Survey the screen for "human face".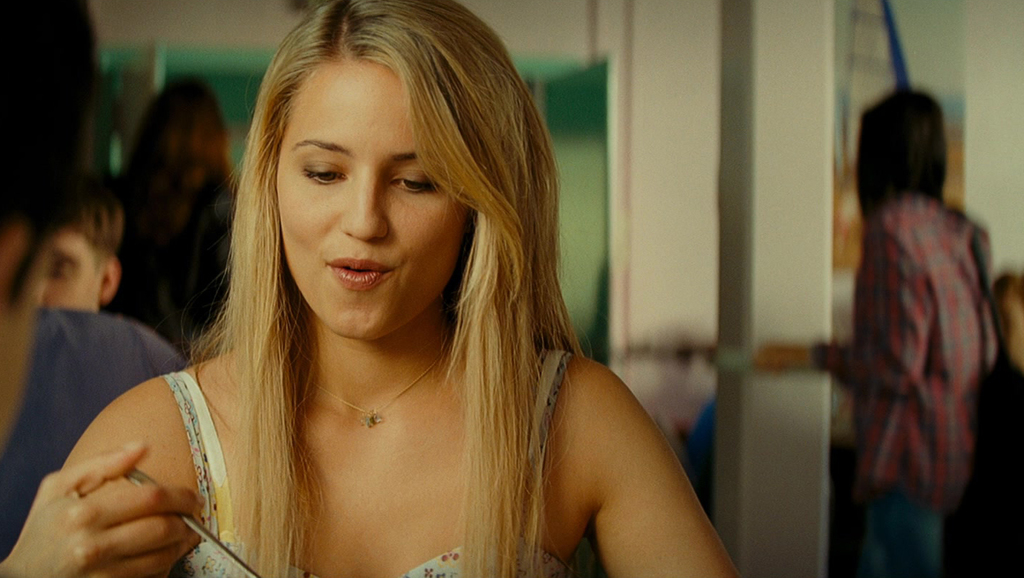
Survey found: <box>273,59,471,339</box>.
